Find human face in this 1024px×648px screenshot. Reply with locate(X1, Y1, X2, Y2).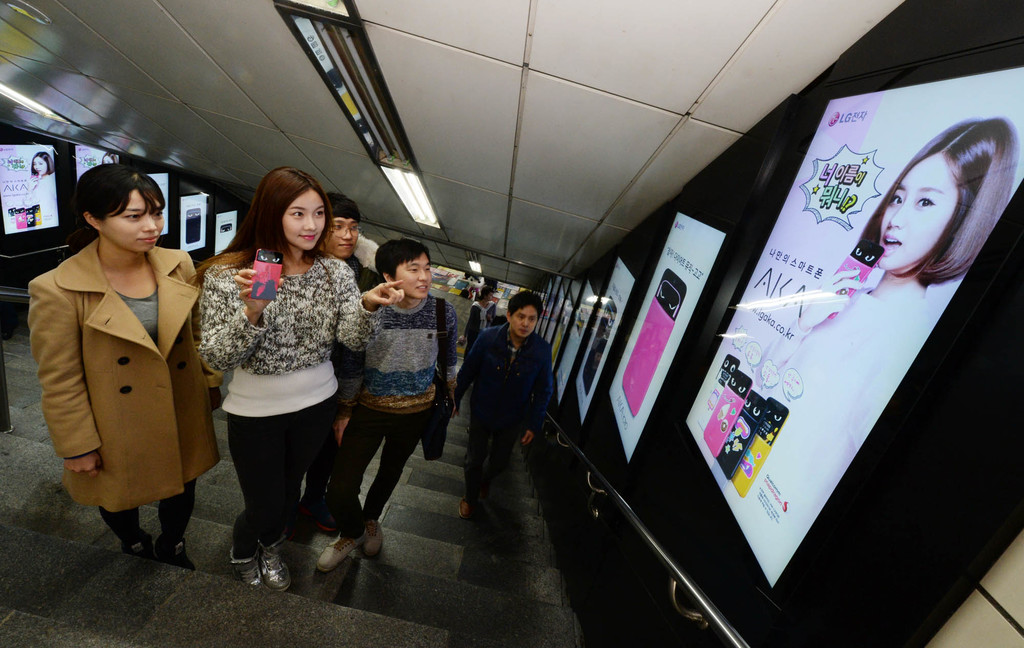
locate(881, 156, 951, 270).
